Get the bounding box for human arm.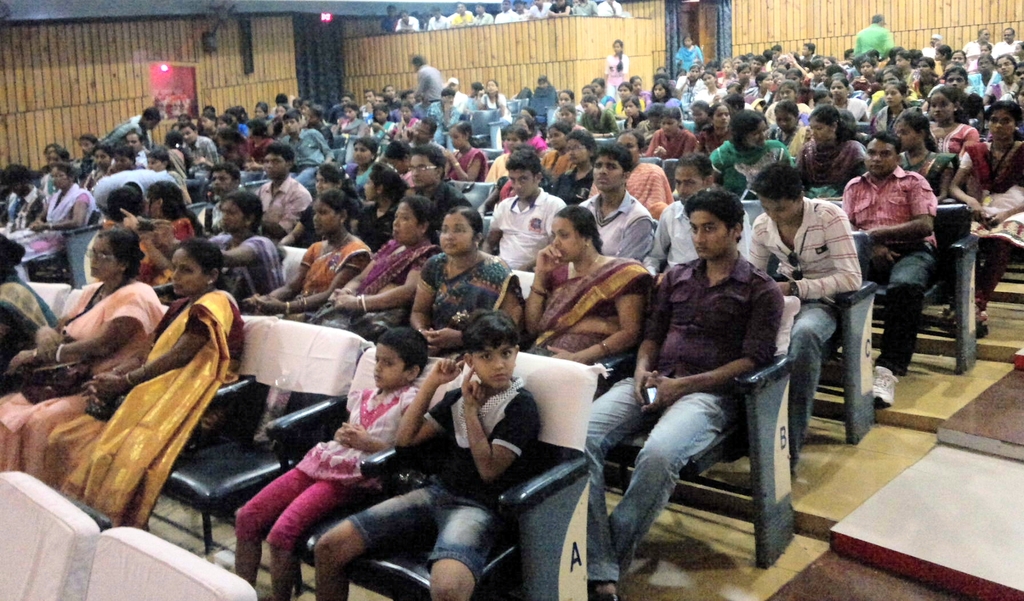
left=396, top=355, right=463, bottom=450.
